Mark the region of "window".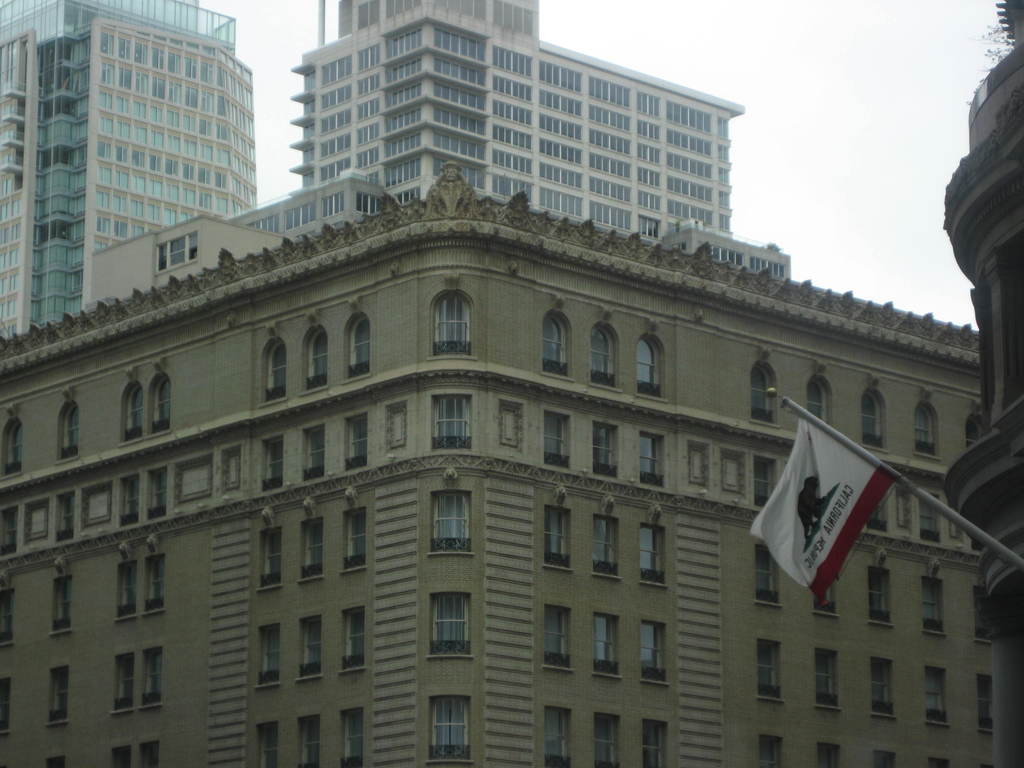
Region: (253,623,282,686).
